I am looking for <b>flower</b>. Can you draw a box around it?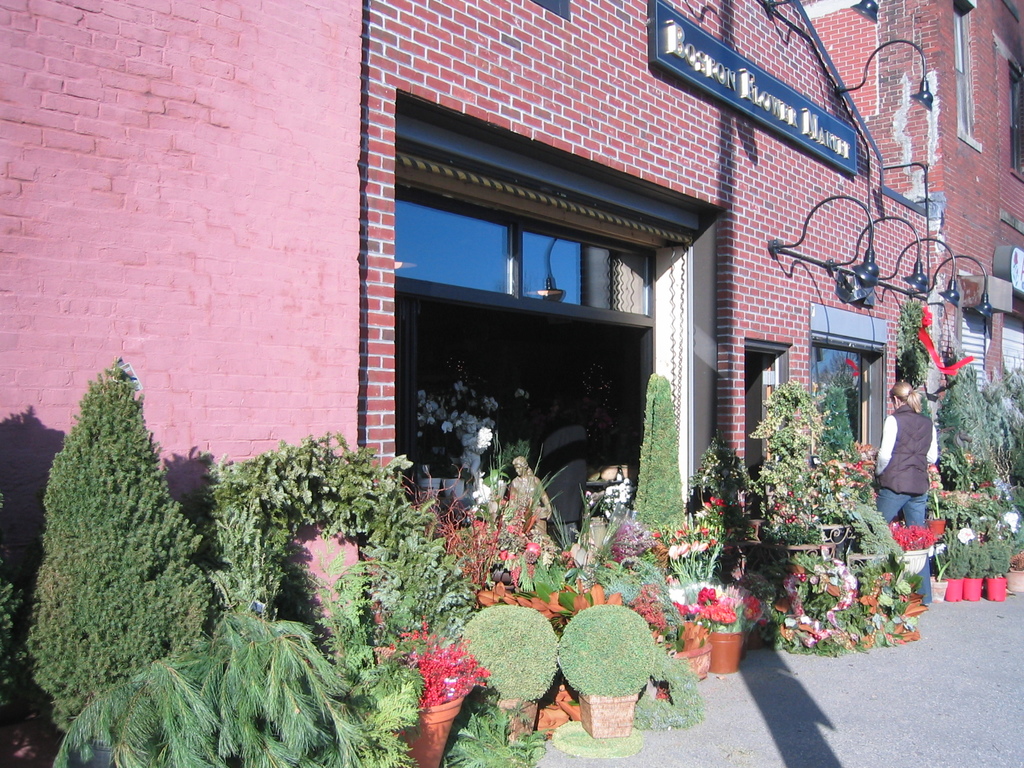
Sure, the bounding box is left=692, top=580, right=707, bottom=602.
